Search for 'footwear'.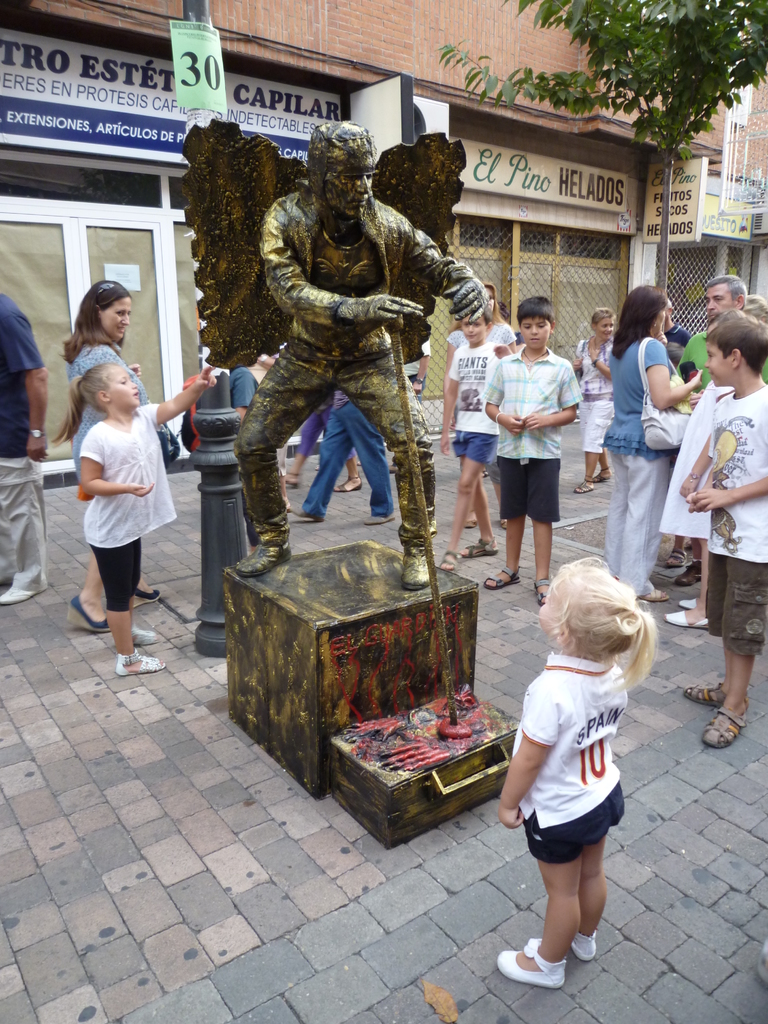
Found at <region>131, 622, 166, 646</region>.
